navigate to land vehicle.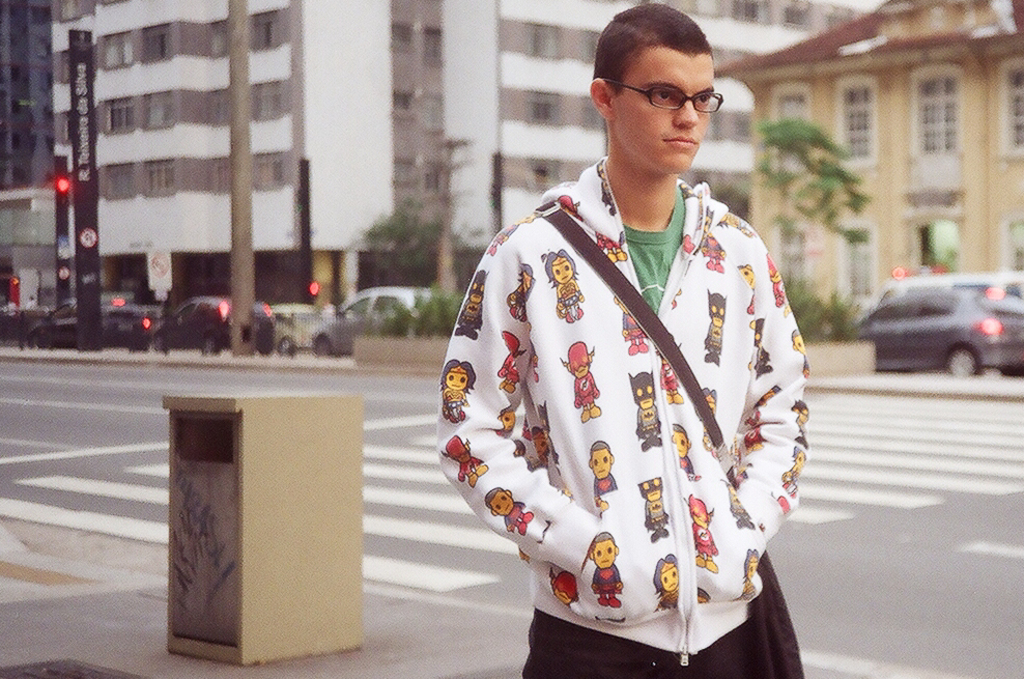
Navigation target: BBox(22, 296, 152, 349).
